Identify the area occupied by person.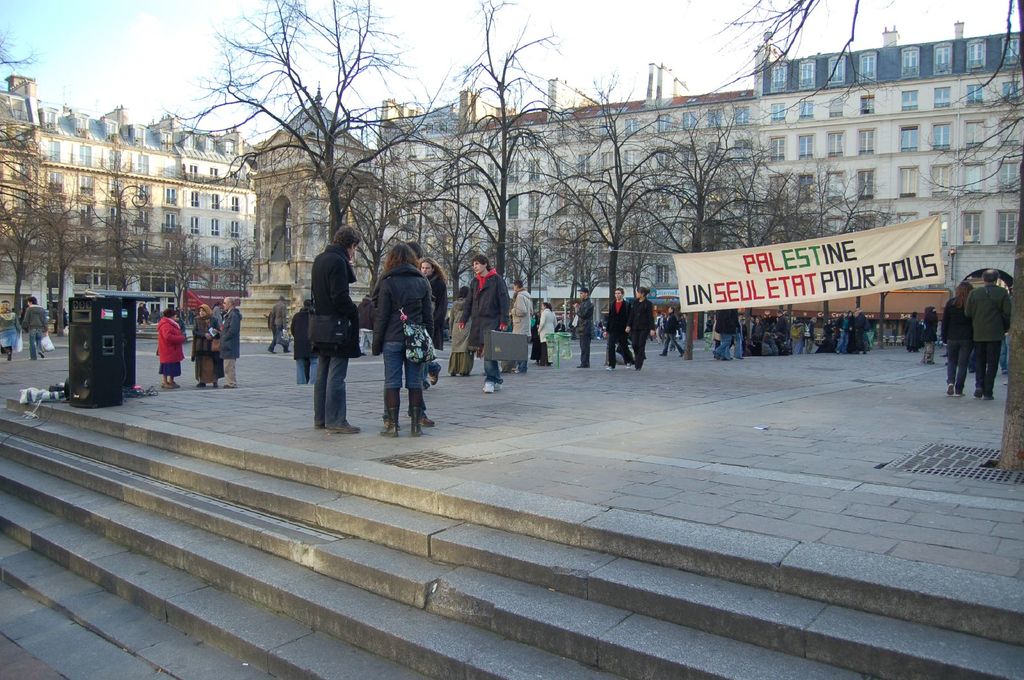
Area: 27,285,59,370.
